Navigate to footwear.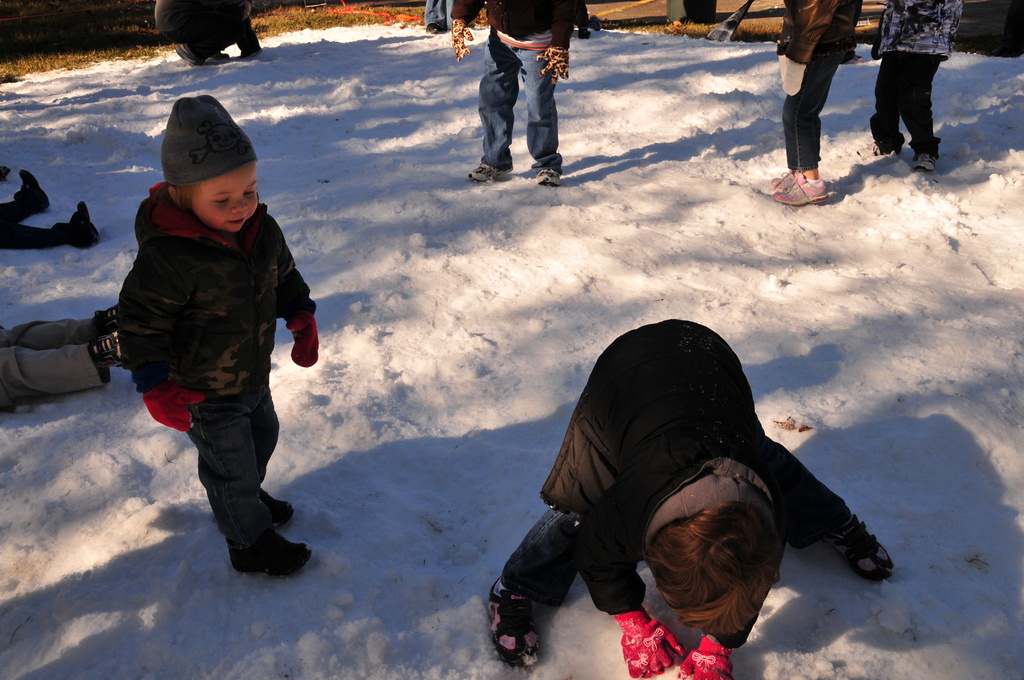
Navigation target: 524/168/566/189.
